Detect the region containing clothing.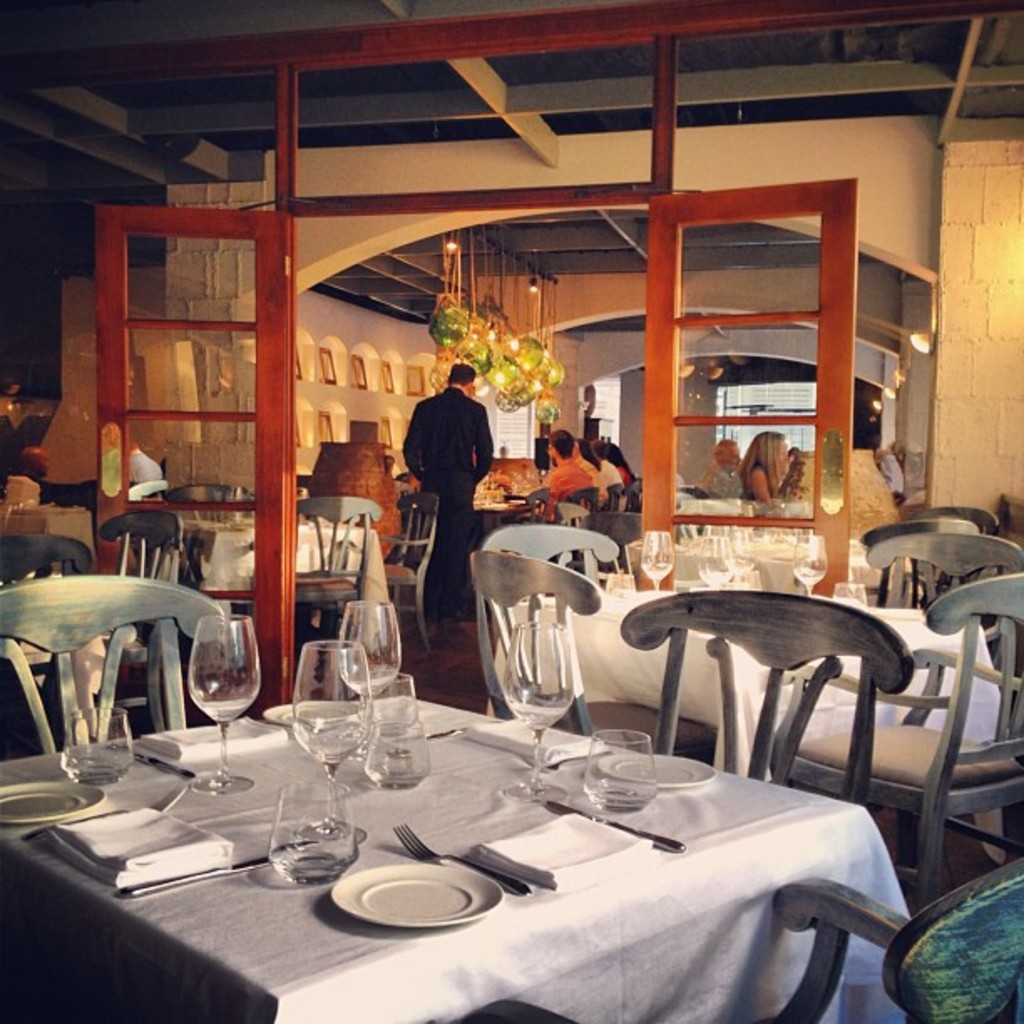
Rect(402, 361, 509, 564).
